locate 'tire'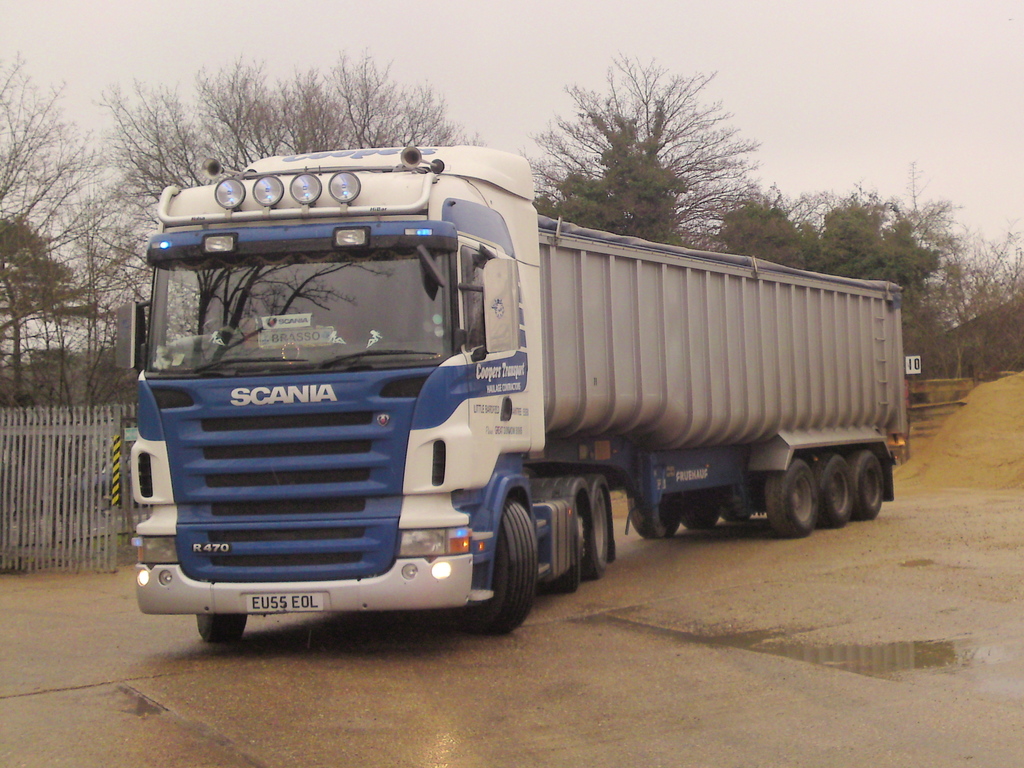
crop(626, 486, 680, 540)
